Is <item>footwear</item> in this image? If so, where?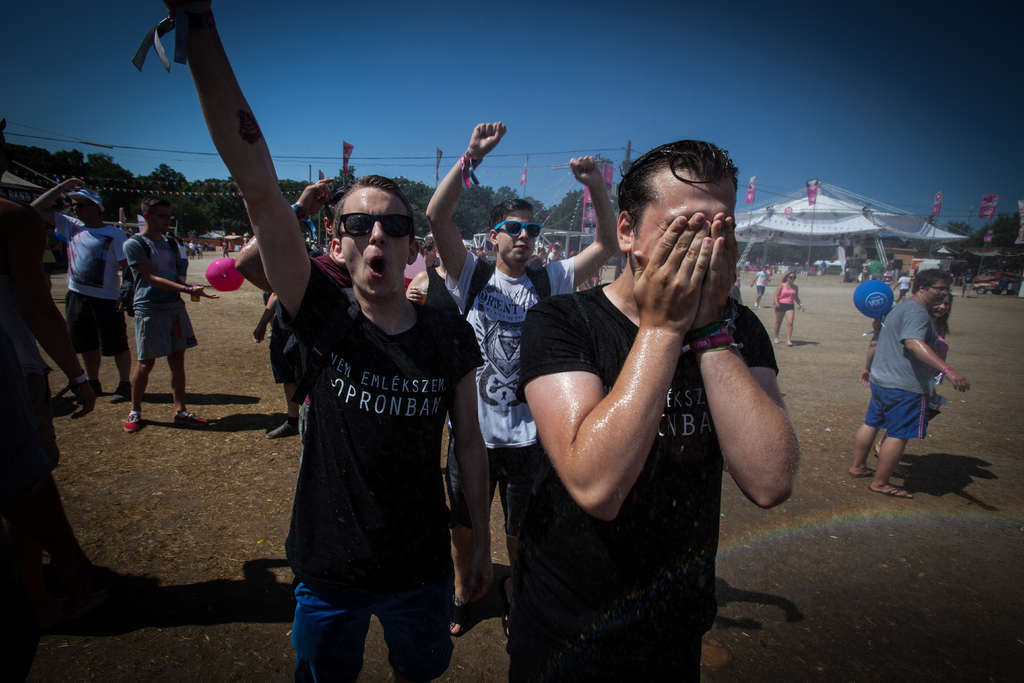
Yes, at detection(500, 580, 509, 635).
